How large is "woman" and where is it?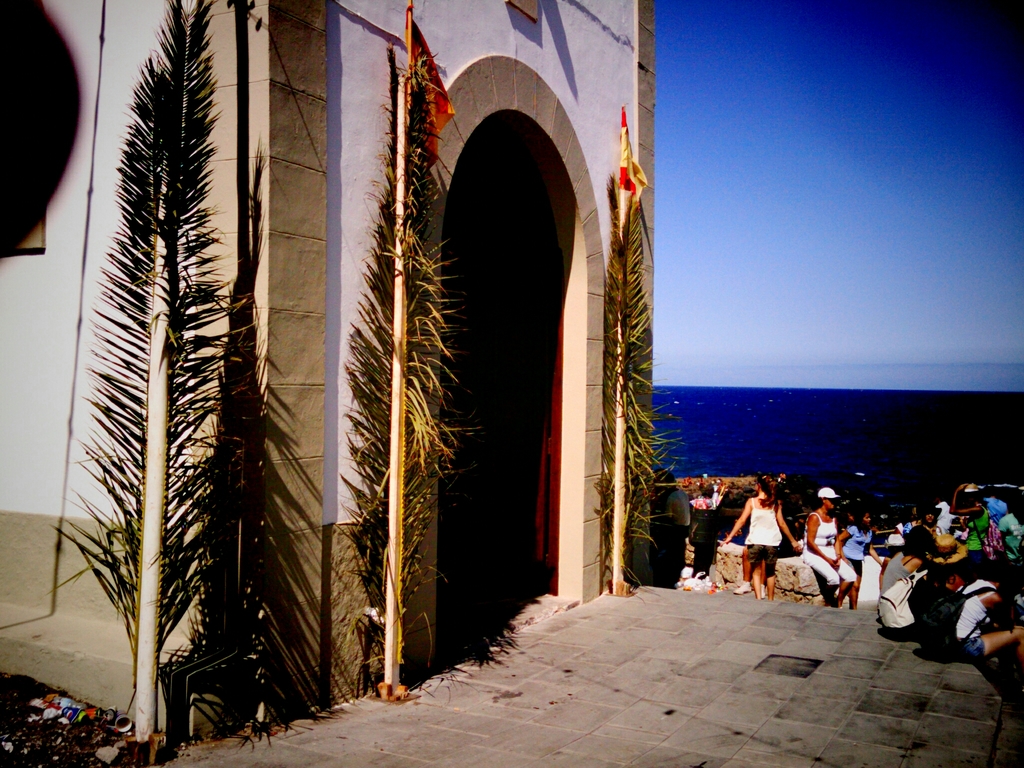
Bounding box: (800,474,844,604).
